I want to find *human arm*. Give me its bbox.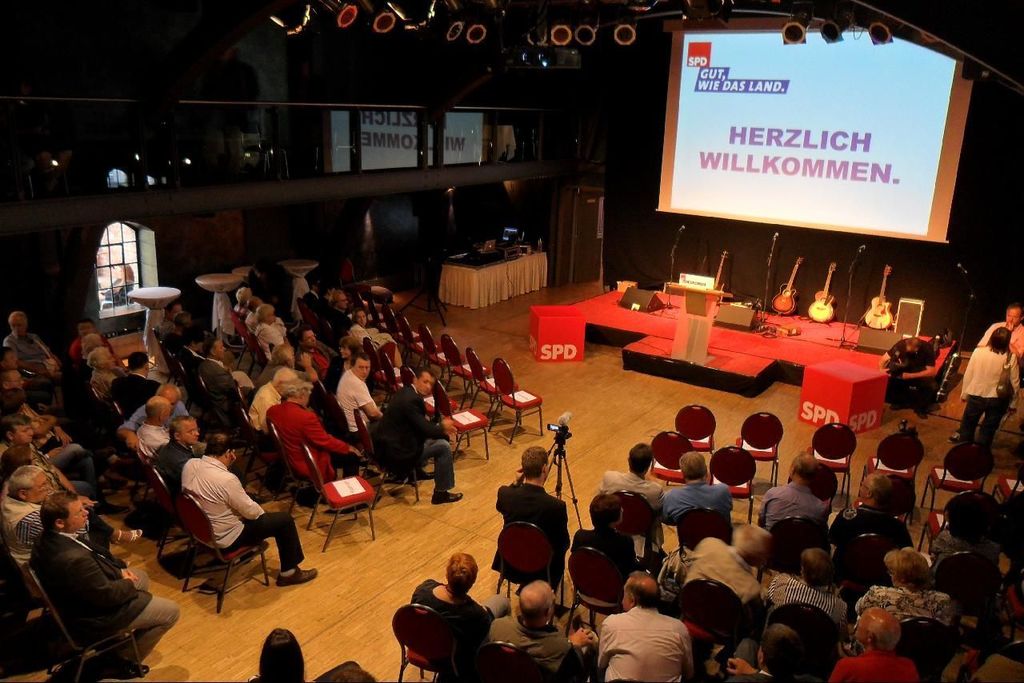
crop(594, 622, 607, 681).
